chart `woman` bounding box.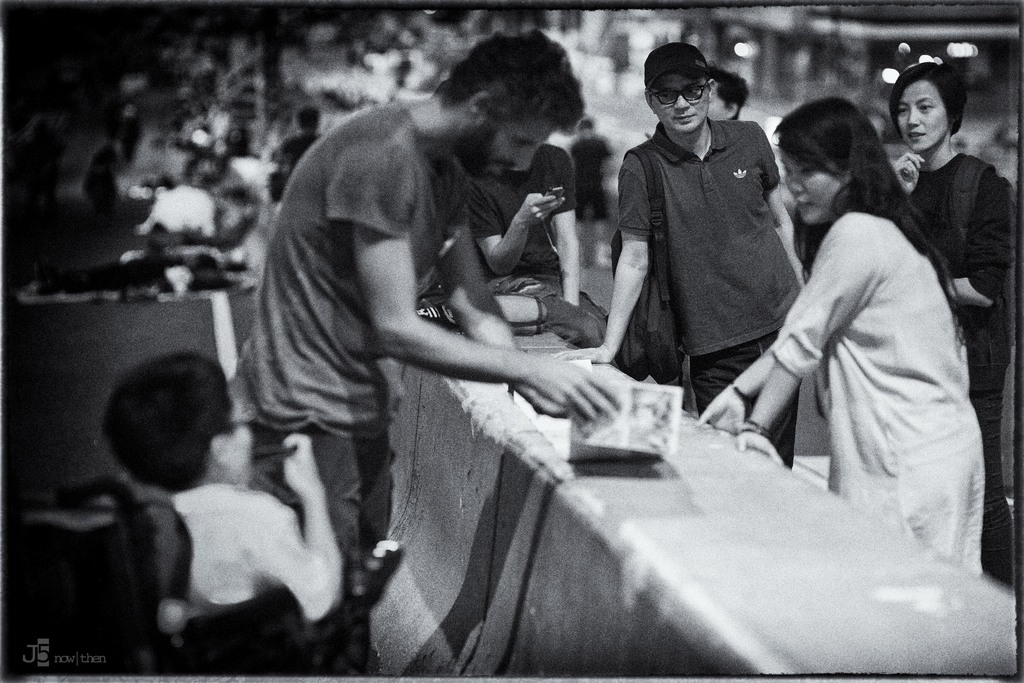
Charted: 890,58,1012,584.
